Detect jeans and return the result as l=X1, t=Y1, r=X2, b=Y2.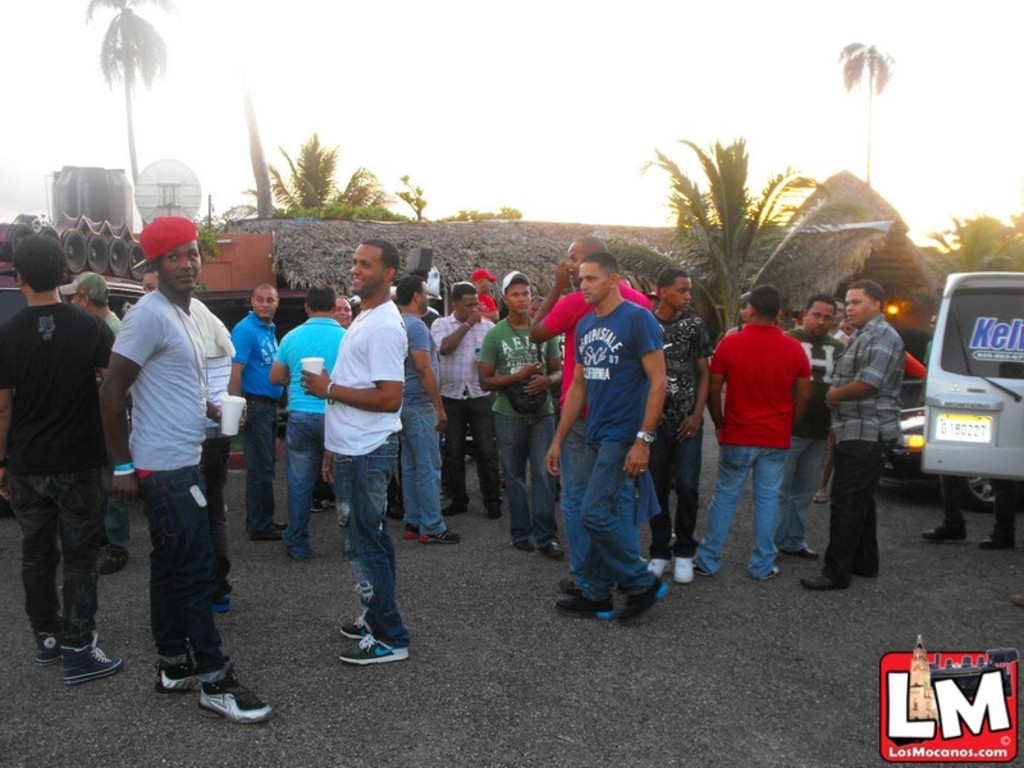
l=320, t=412, r=399, b=678.
